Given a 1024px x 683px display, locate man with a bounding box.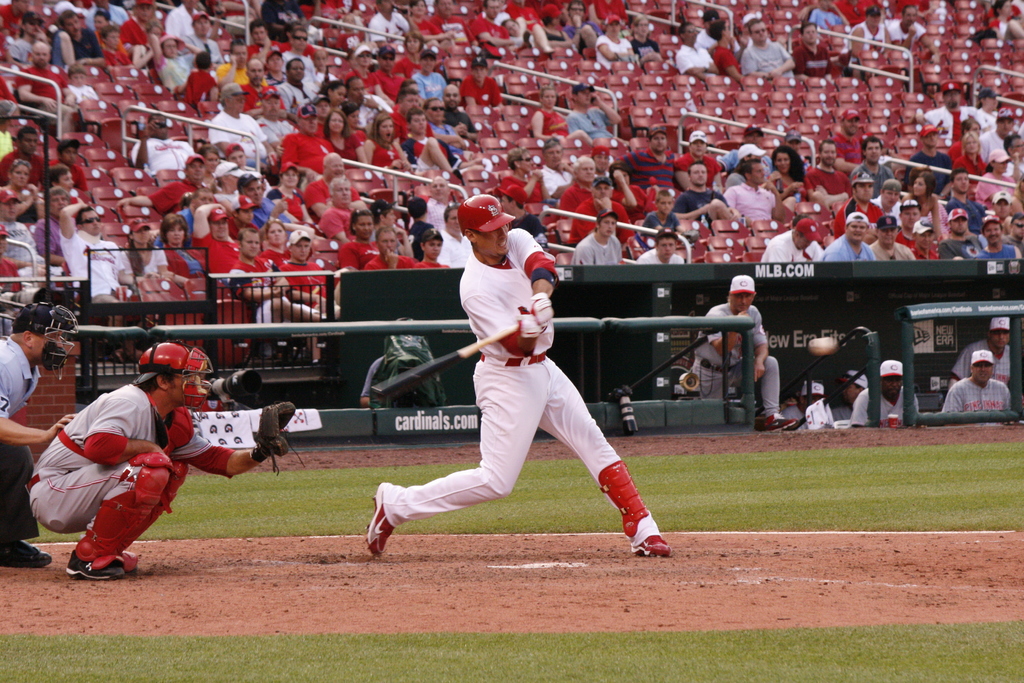
Located: select_region(118, 0, 154, 49).
